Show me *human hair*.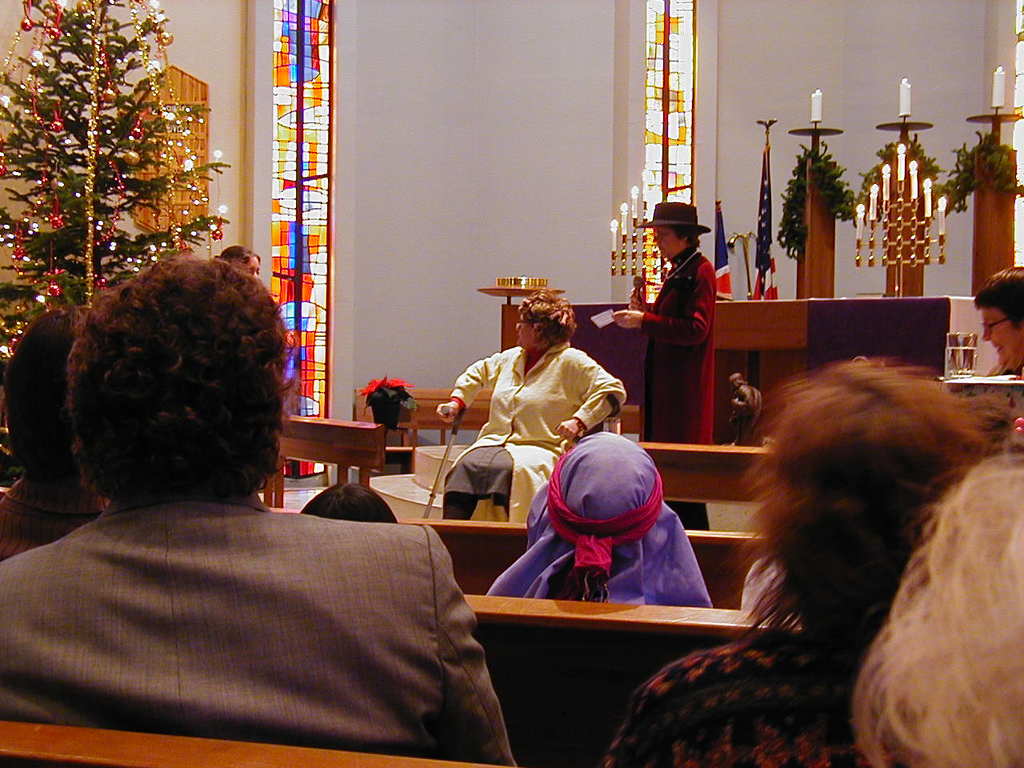
*human hair* is here: <bbox>846, 456, 1023, 767</bbox>.
